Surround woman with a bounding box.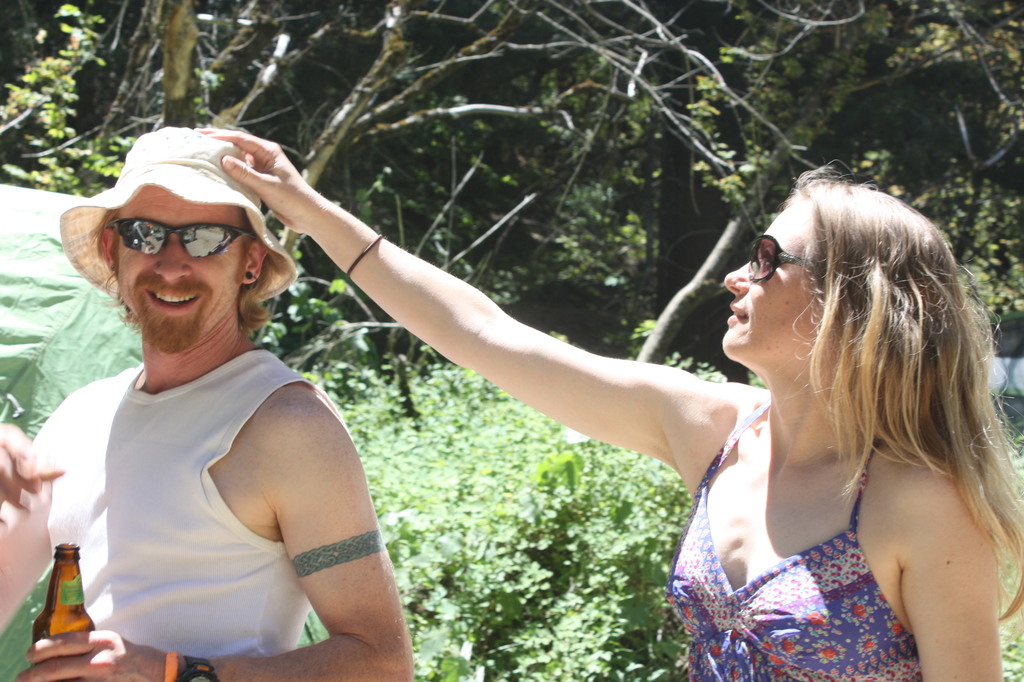
left=239, top=132, right=947, bottom=663.
